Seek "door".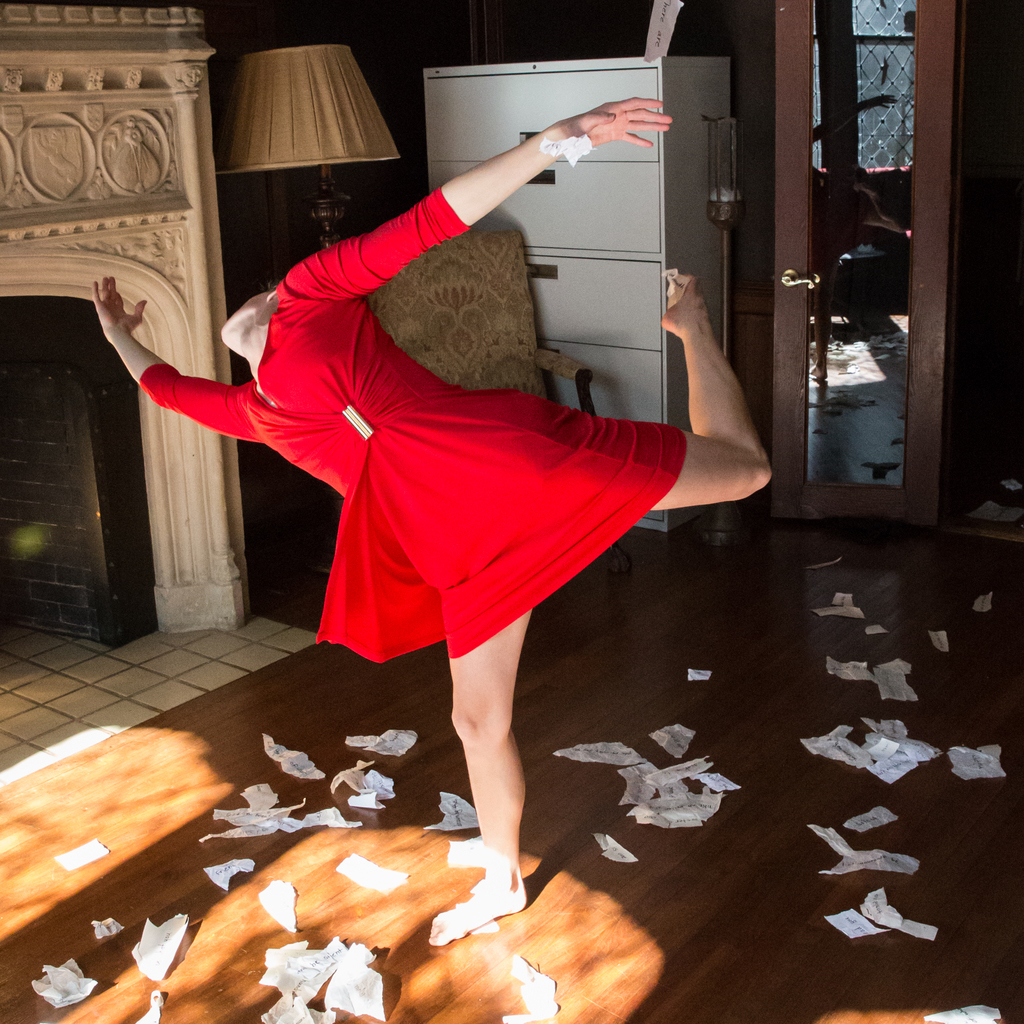
{"left": 760, "top": 0, "right": 964, "bottom": 556}.
